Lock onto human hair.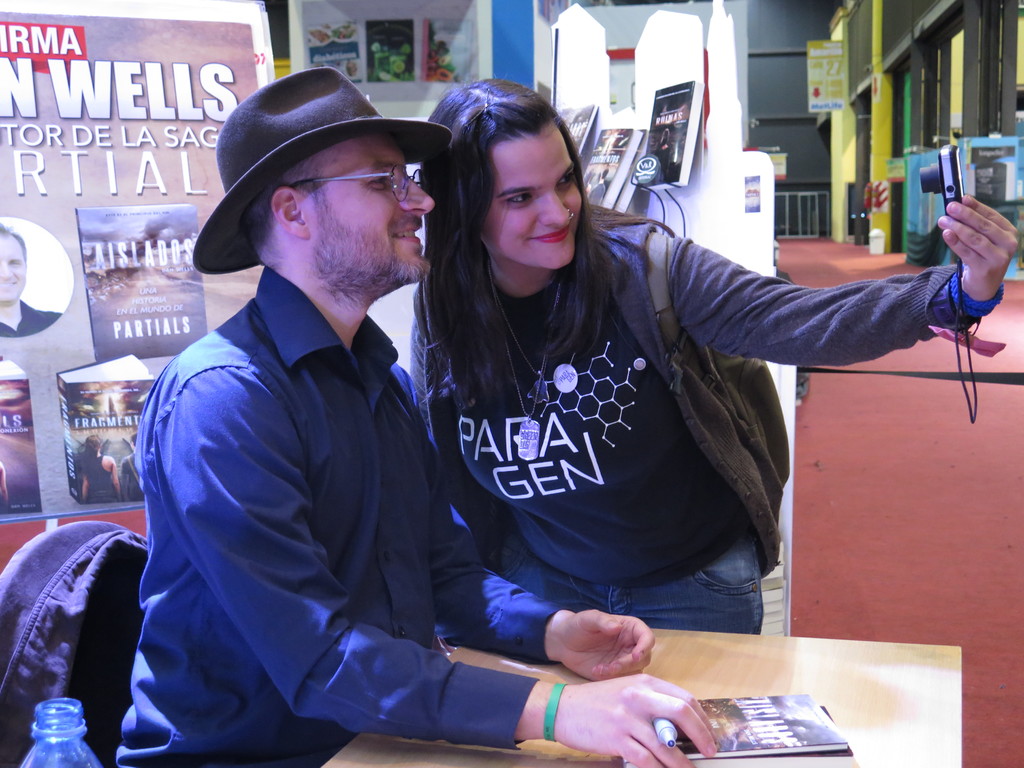
Locked: <box>431,84,645,440</box>.
